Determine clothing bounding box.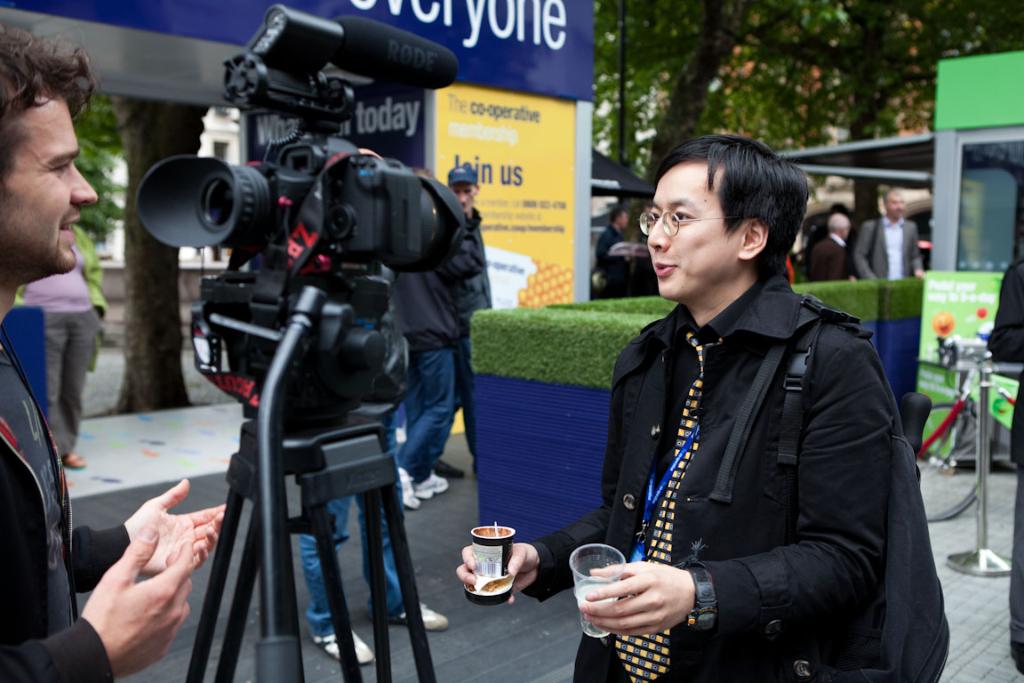
Determined: left=579, top=217, right=917, bottom=679.
